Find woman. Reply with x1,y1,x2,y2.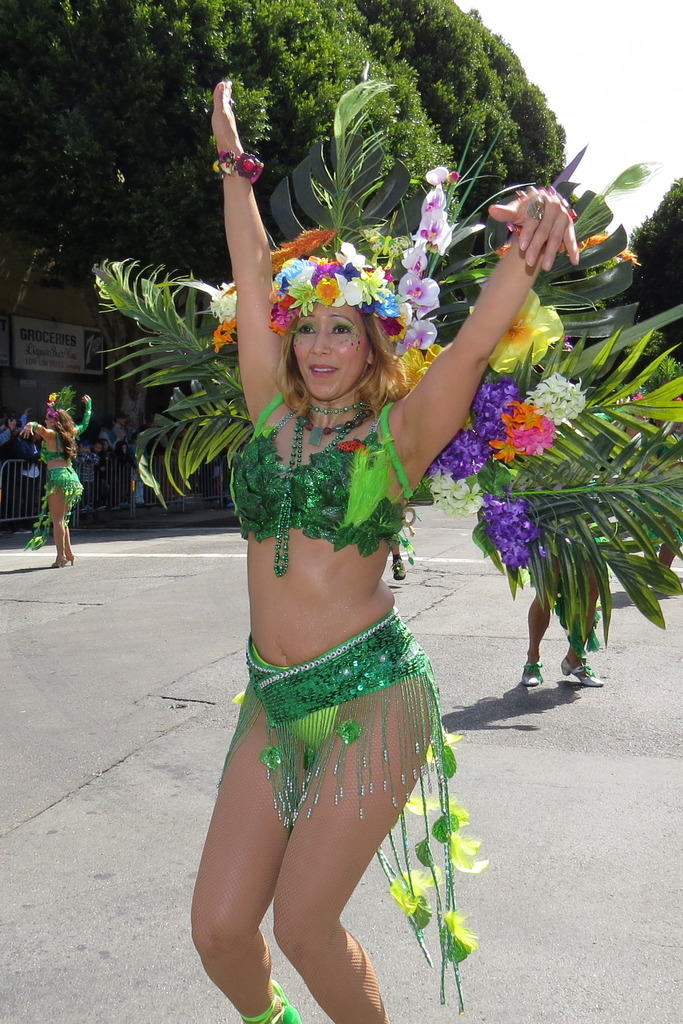
21,391,91,564.
